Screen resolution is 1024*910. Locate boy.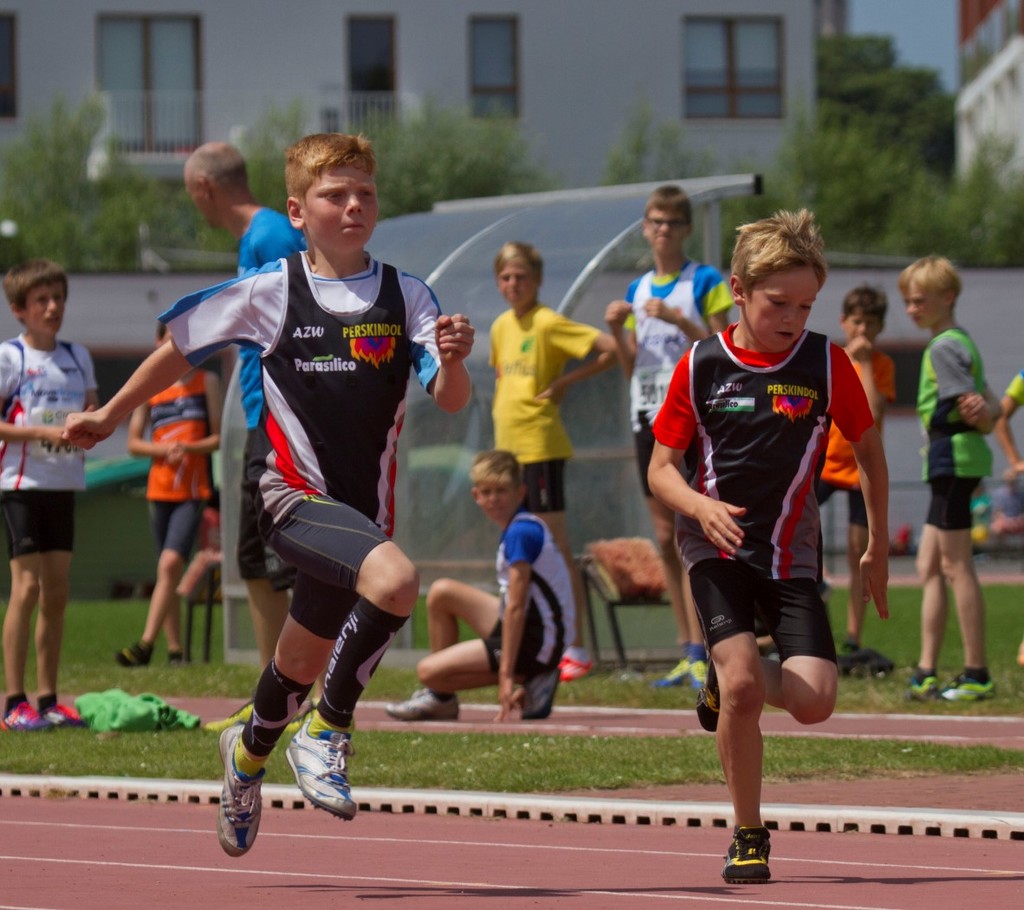
locate(489, 243, 620, 686).
